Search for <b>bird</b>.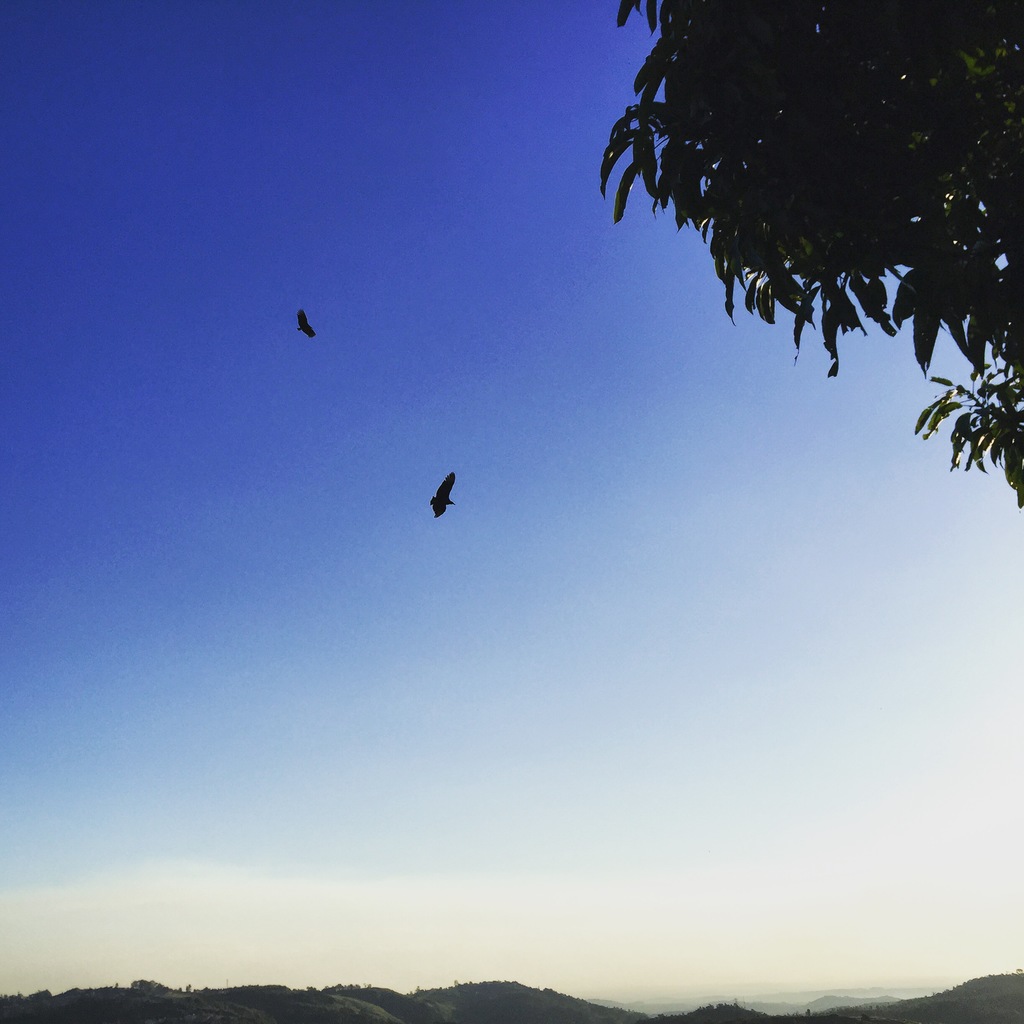
Found at 295 309 319 349.
